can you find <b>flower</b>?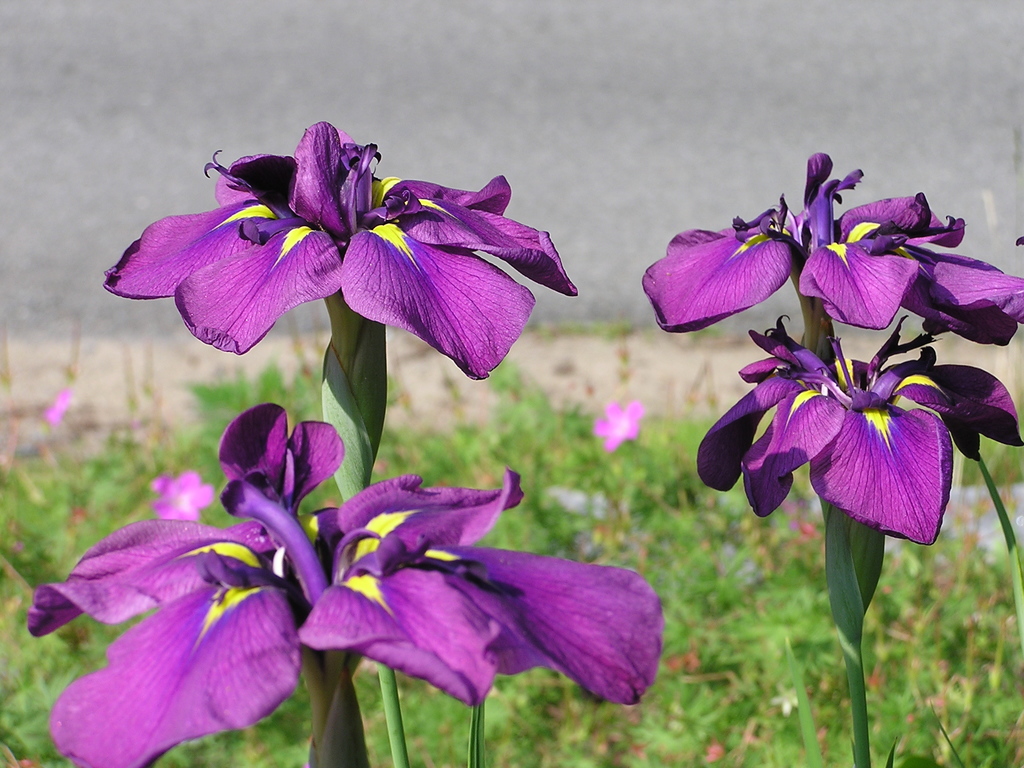
Yes, bounding box: rect(145, 472, 212, 524).
